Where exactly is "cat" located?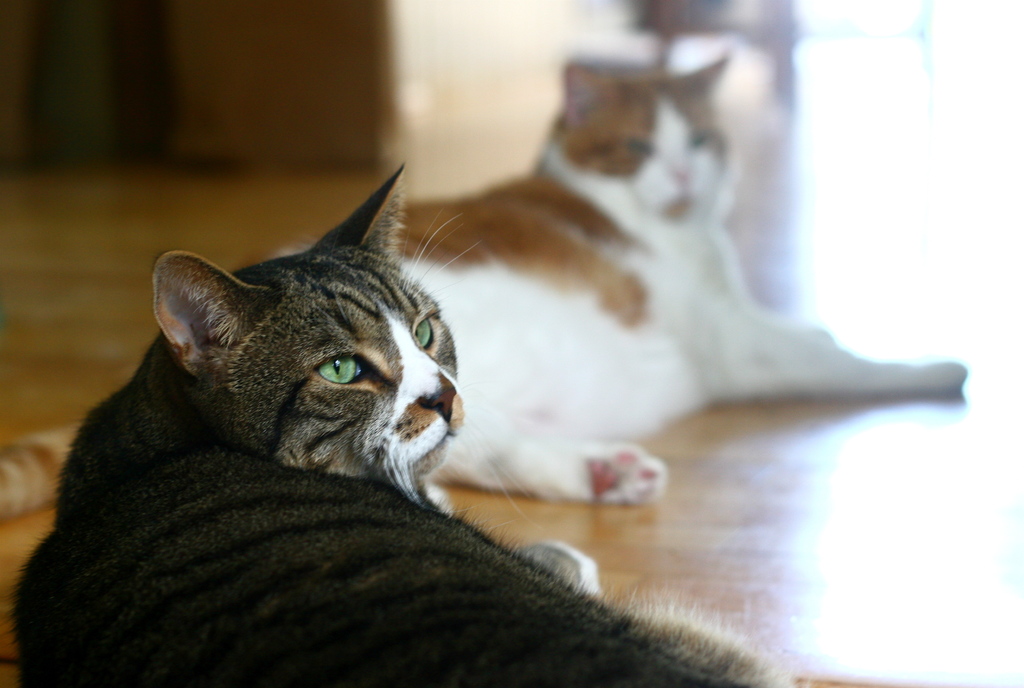
Its bounding box is 0,165,791,687.
